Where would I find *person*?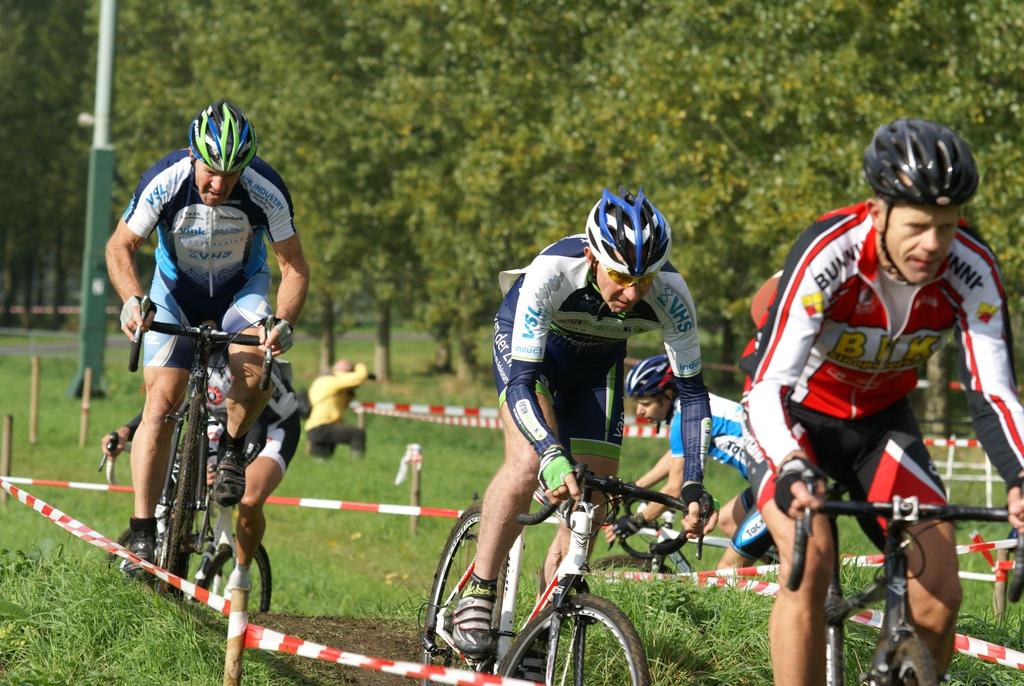
At crop(100, 99, 311, 584).
